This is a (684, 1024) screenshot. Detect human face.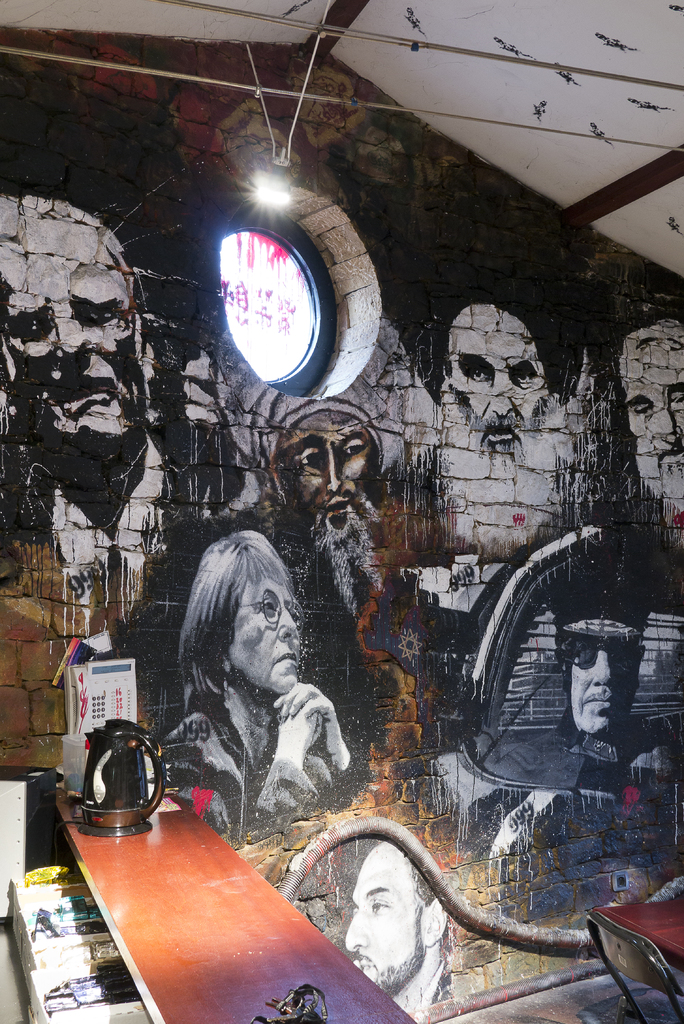
l=347, t=837, r=424, b=1002.
